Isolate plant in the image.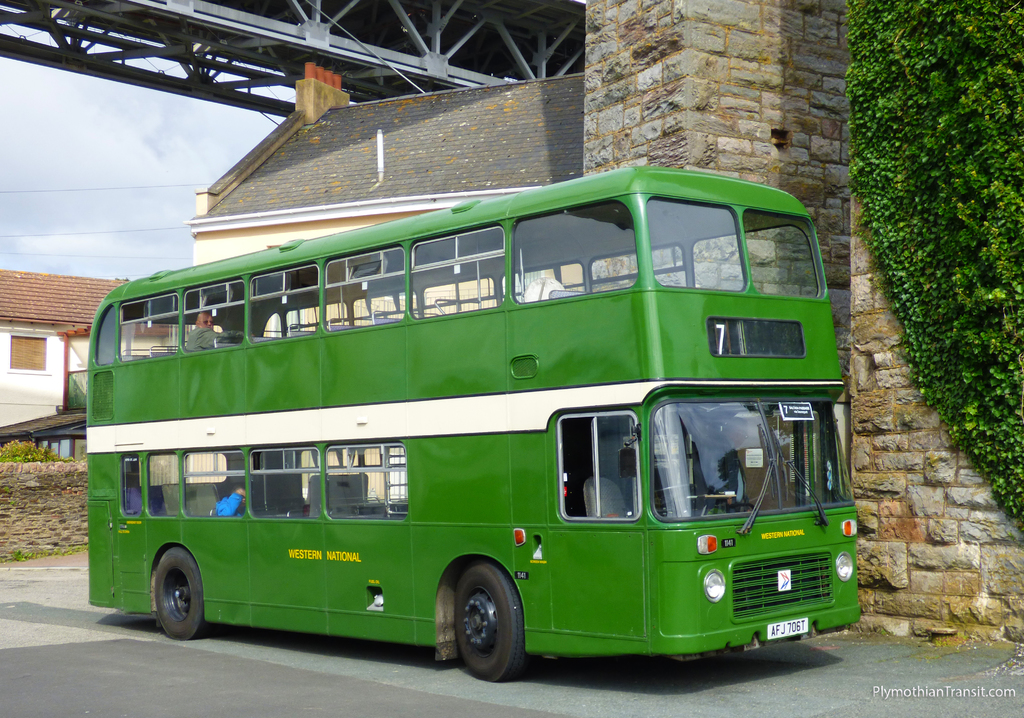
Isolated region: detection(44, 540, 74, 559).
